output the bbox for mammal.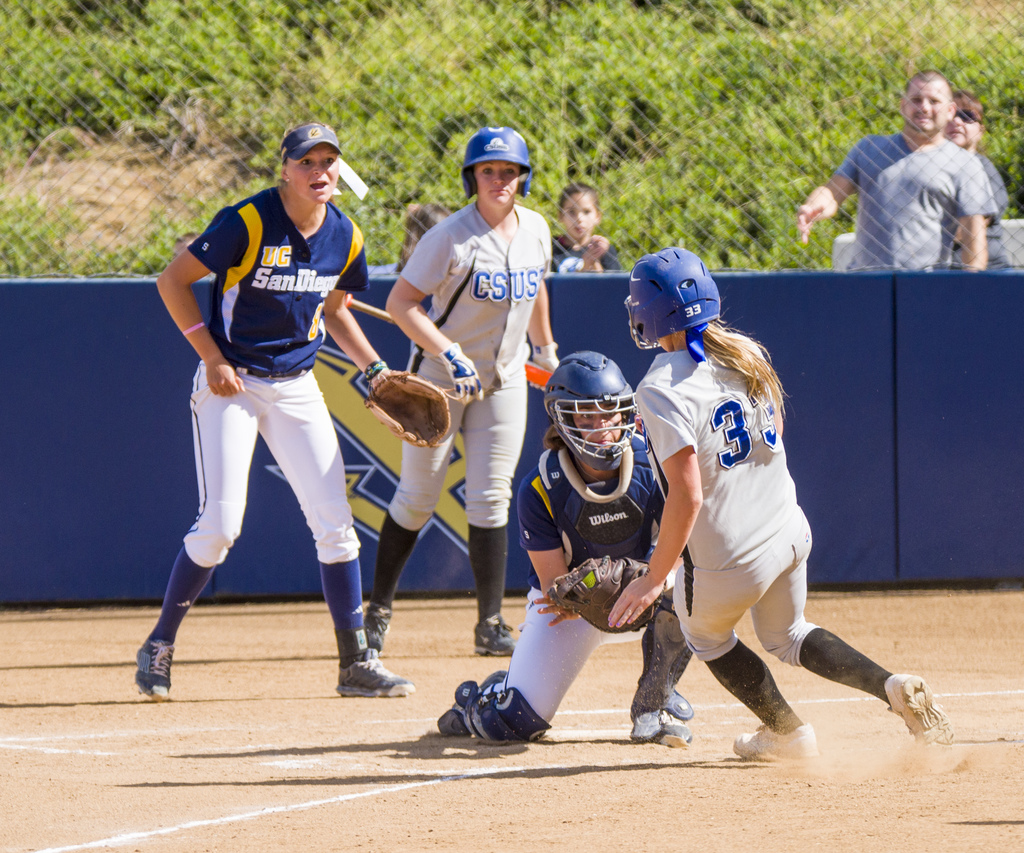
BBox(548, 179, 618, 271).
